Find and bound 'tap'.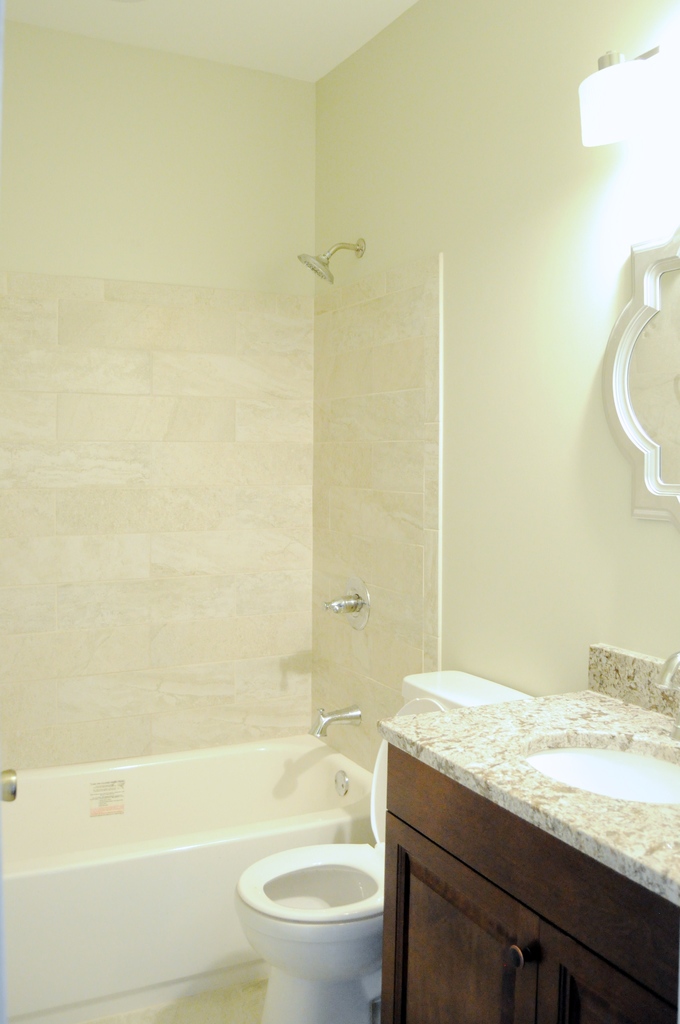
Bound: BBox(311, 705, 366, 736).
